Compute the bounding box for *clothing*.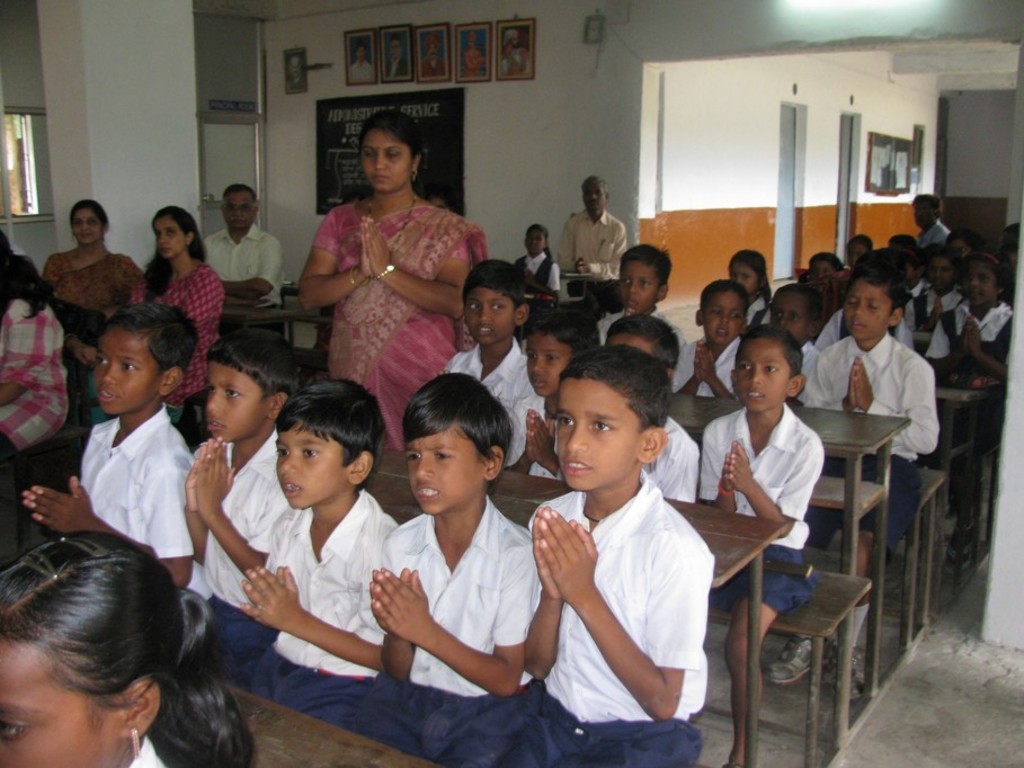
[x1=673, y1=324, x2=743, y2=393].
